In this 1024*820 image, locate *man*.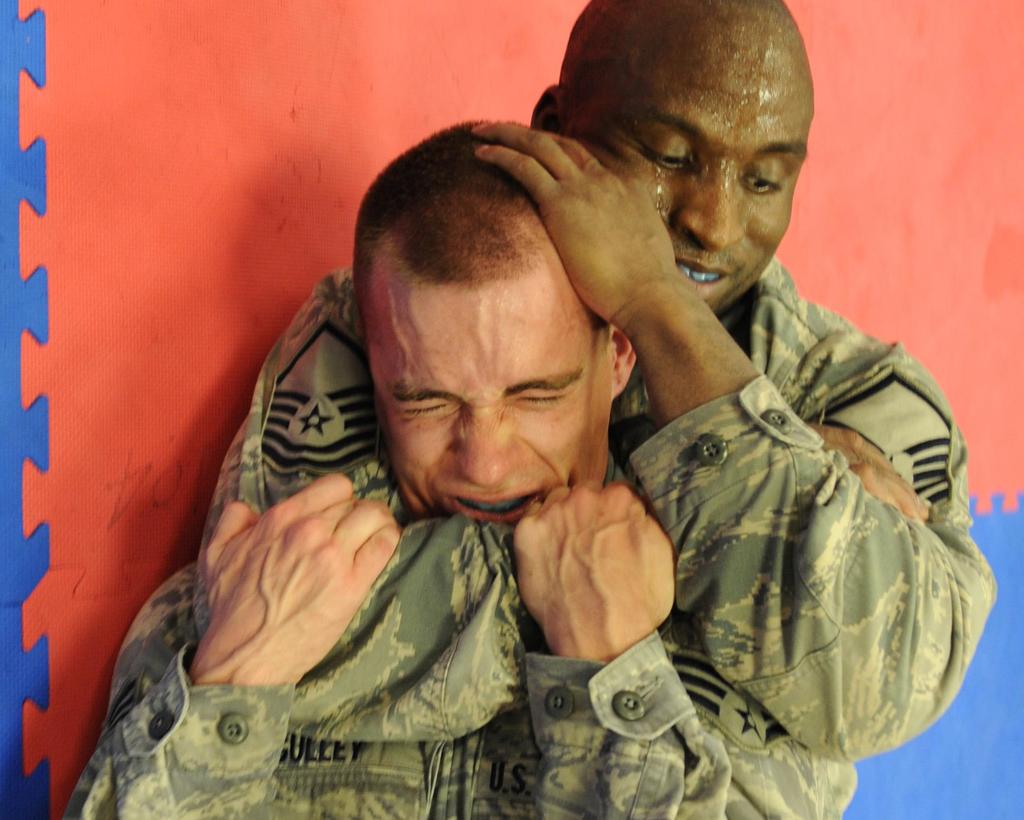
Bounding box: Rect(195, 0, 1005, 819).
